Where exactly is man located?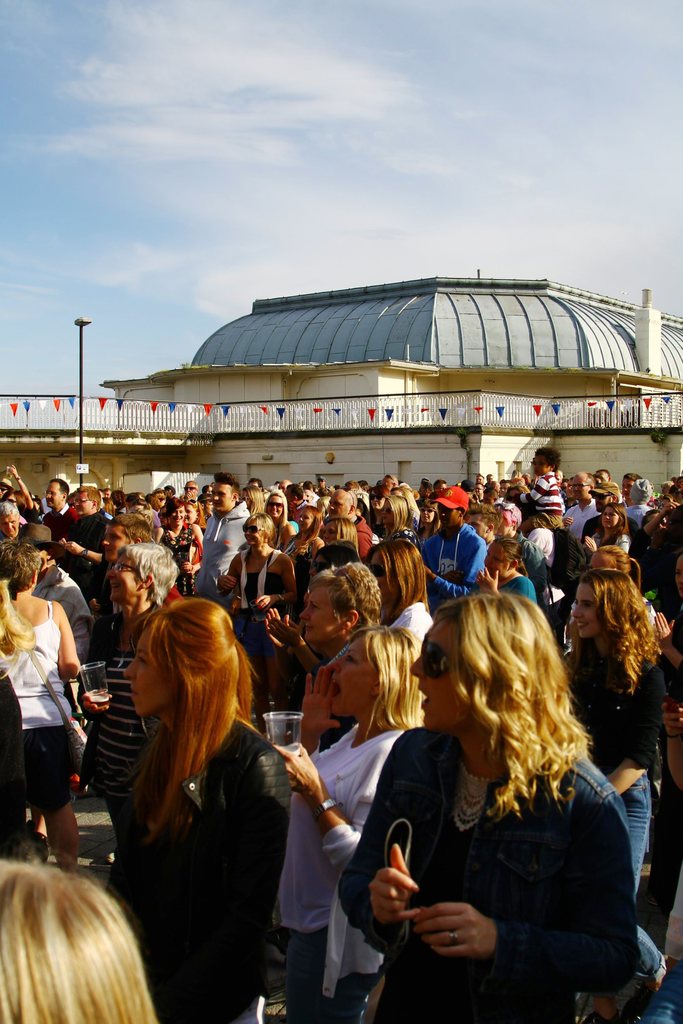
Its bounding box is rect(593, 472, 604, 486).
